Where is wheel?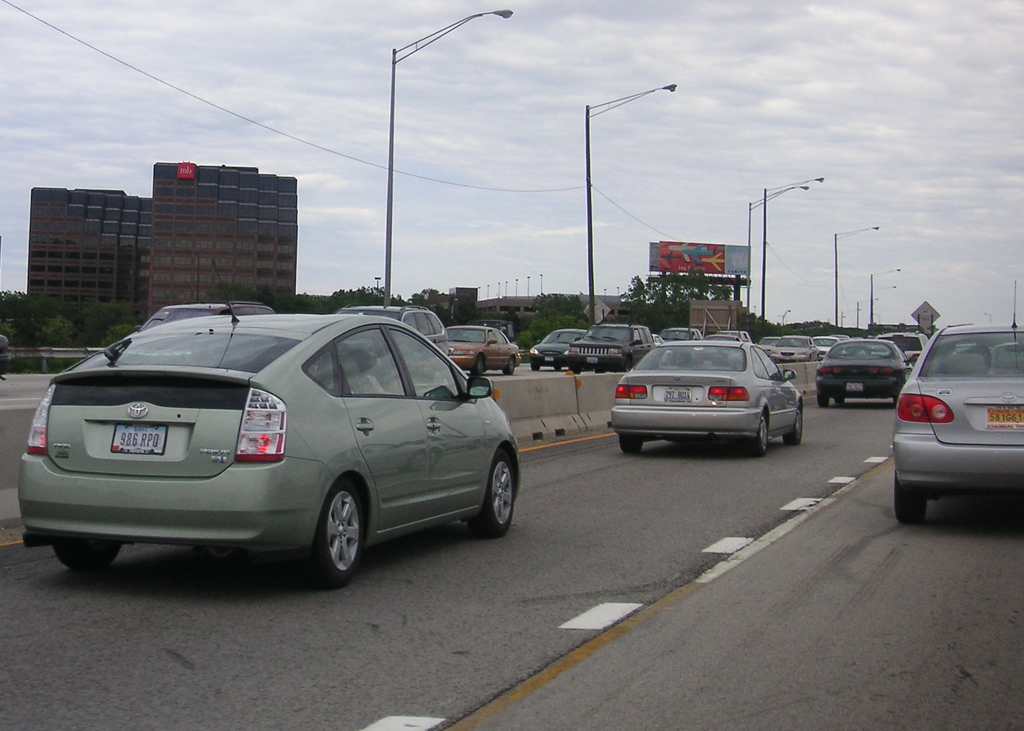
{"x1": 744, "y1": 413, "x2": 776, "y2": 458}.
